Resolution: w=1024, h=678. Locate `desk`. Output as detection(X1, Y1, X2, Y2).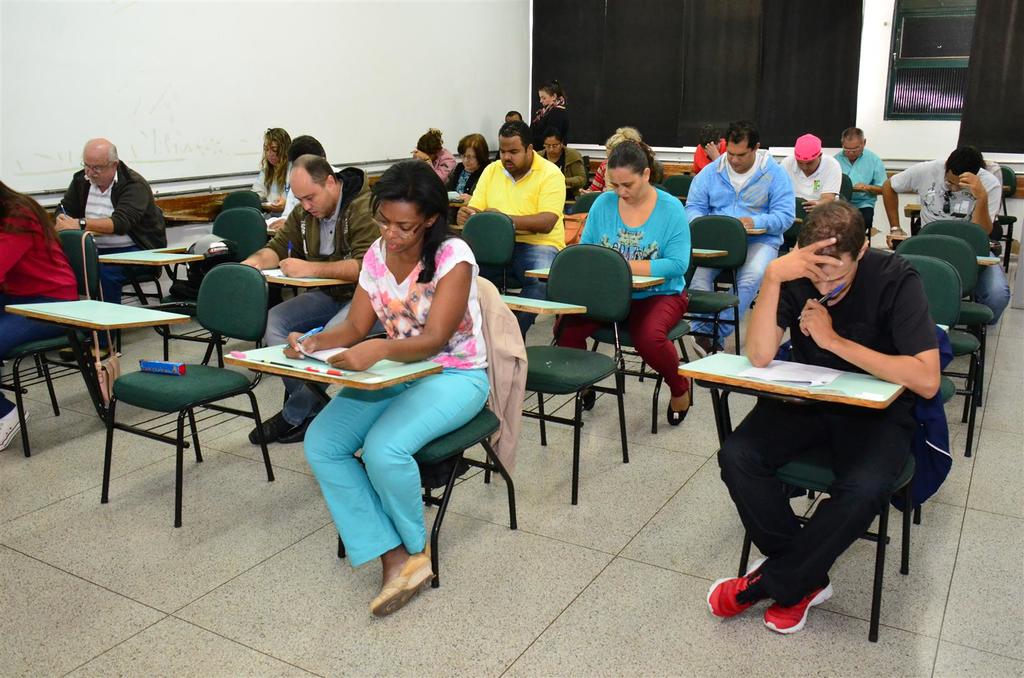
detection(2, 294, 191, 459).
